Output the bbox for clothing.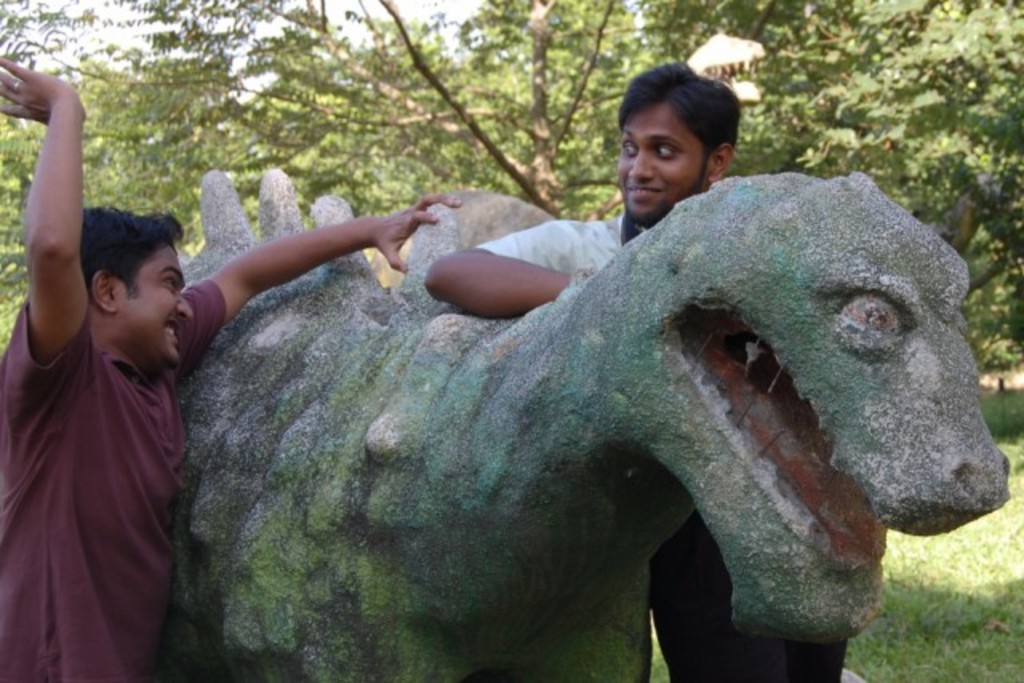
x1=469, y1=213, x2=776, y2=681.
